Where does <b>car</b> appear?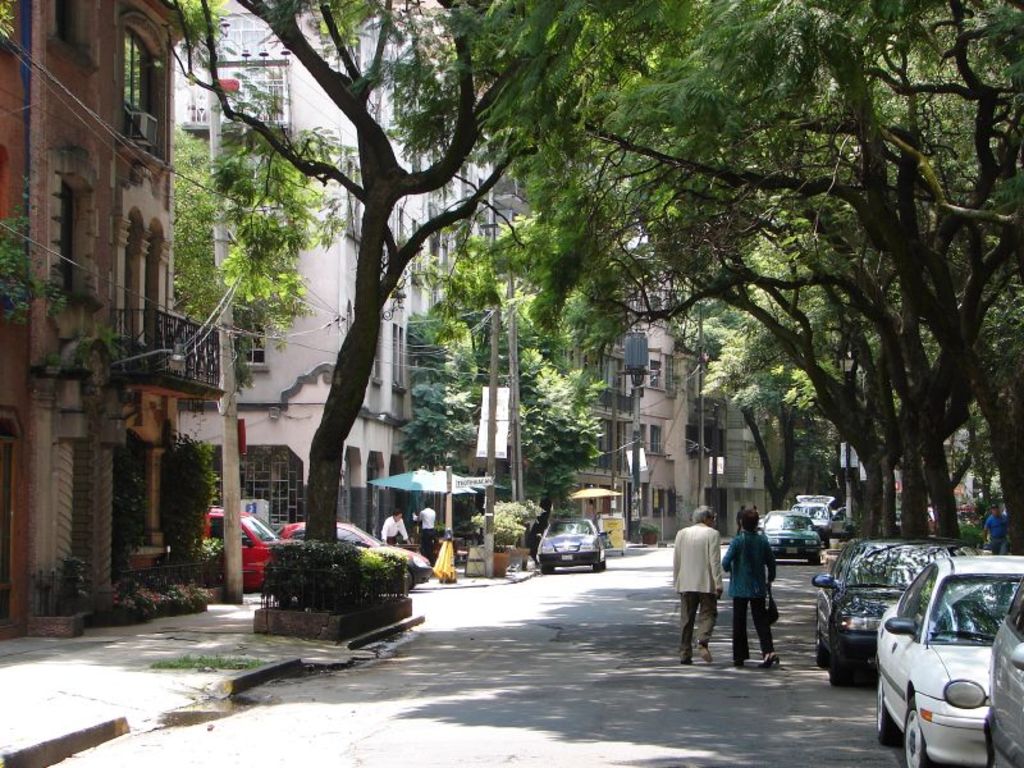
Appears at [x1=759, y1=508, x2=826, y2=568].
